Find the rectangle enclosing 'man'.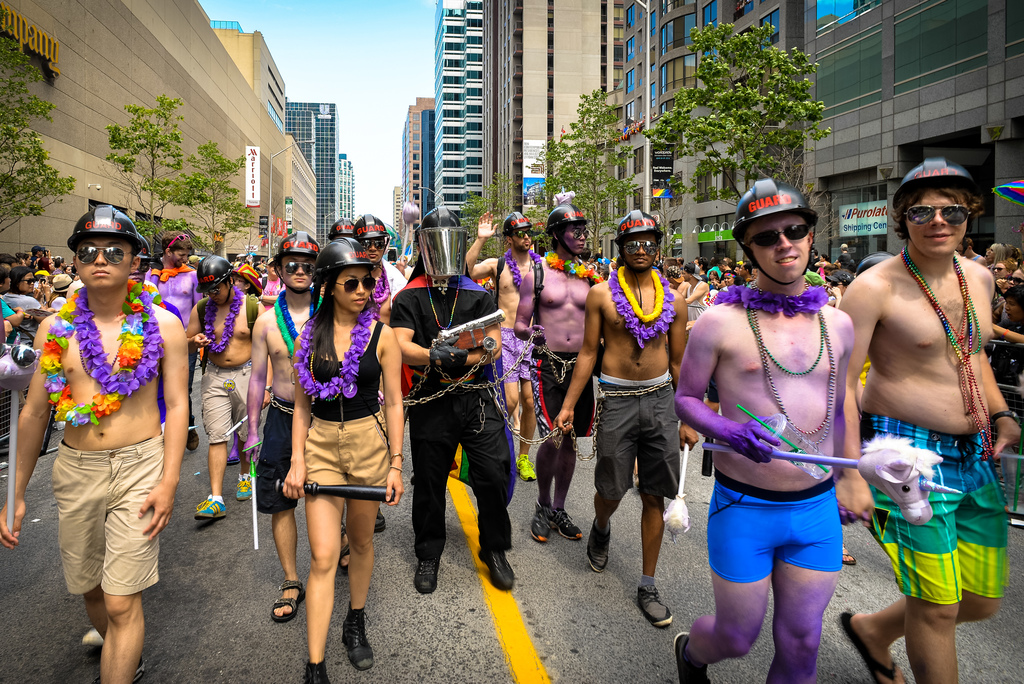
{"x1": 256, "y1": 256, "x2": 289, "y2": 313}.
